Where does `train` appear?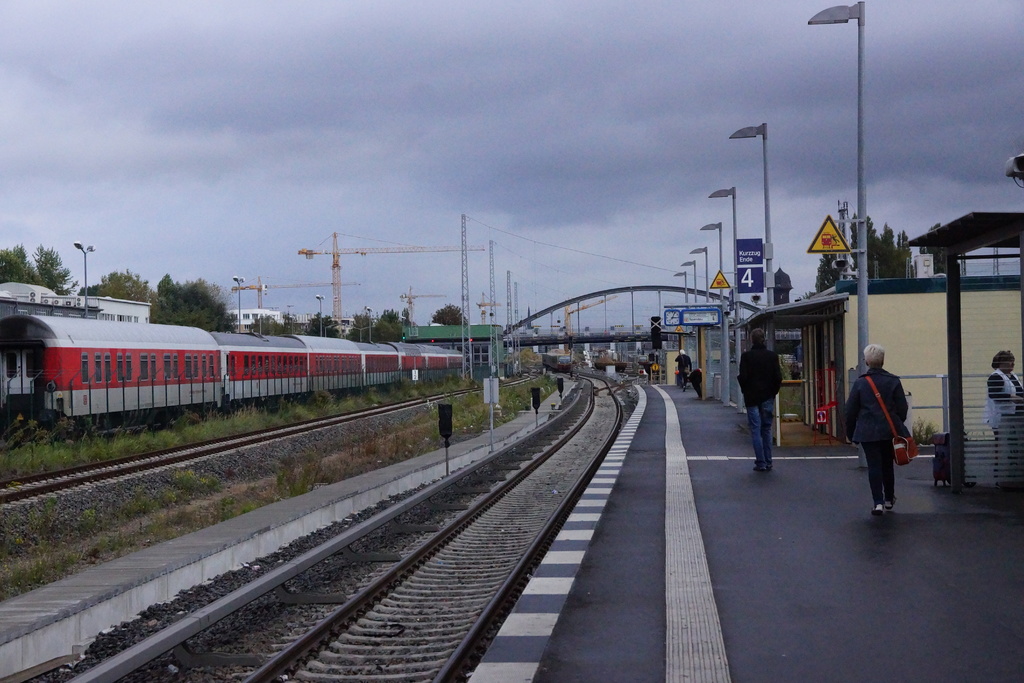
Appears at <region>6, 310, 487, 446</region>.
